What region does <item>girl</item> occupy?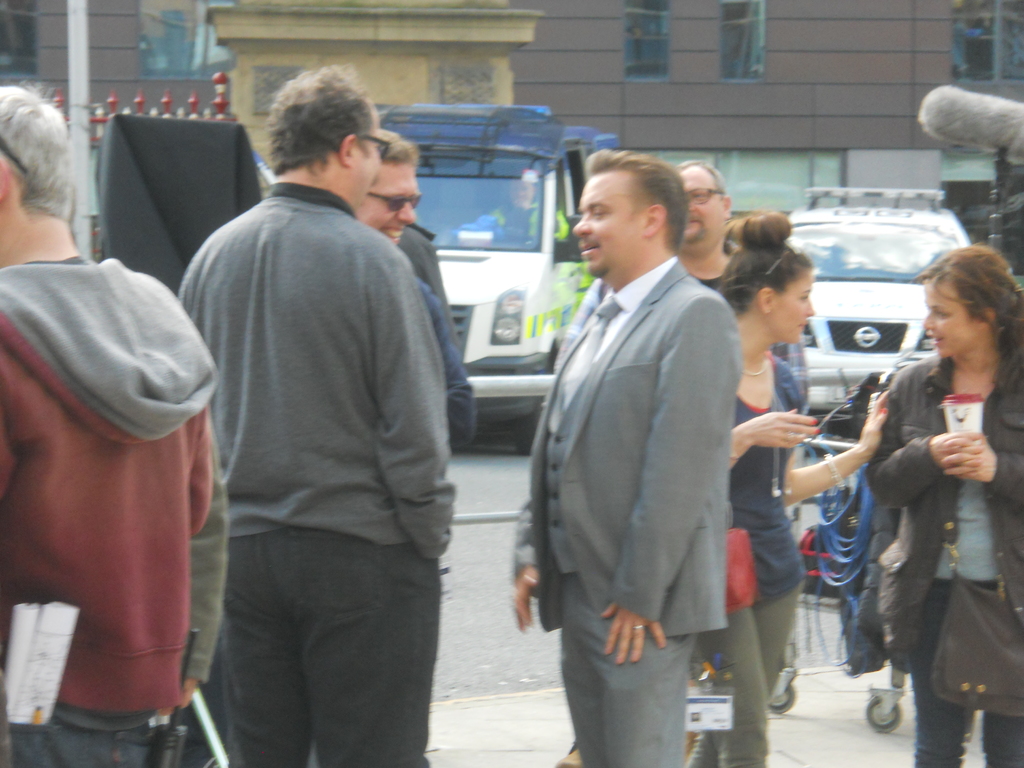
x1=674, y1=205, x2=891, y2=767.
